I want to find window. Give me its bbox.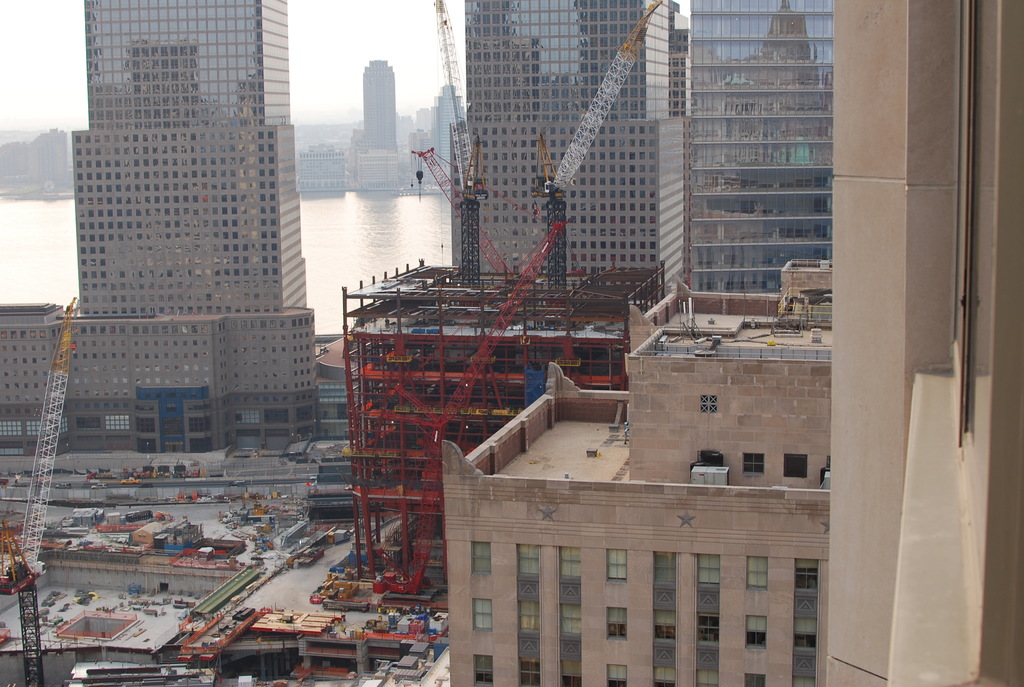
(x1=474, y1=599, x2=492, y2=629).
